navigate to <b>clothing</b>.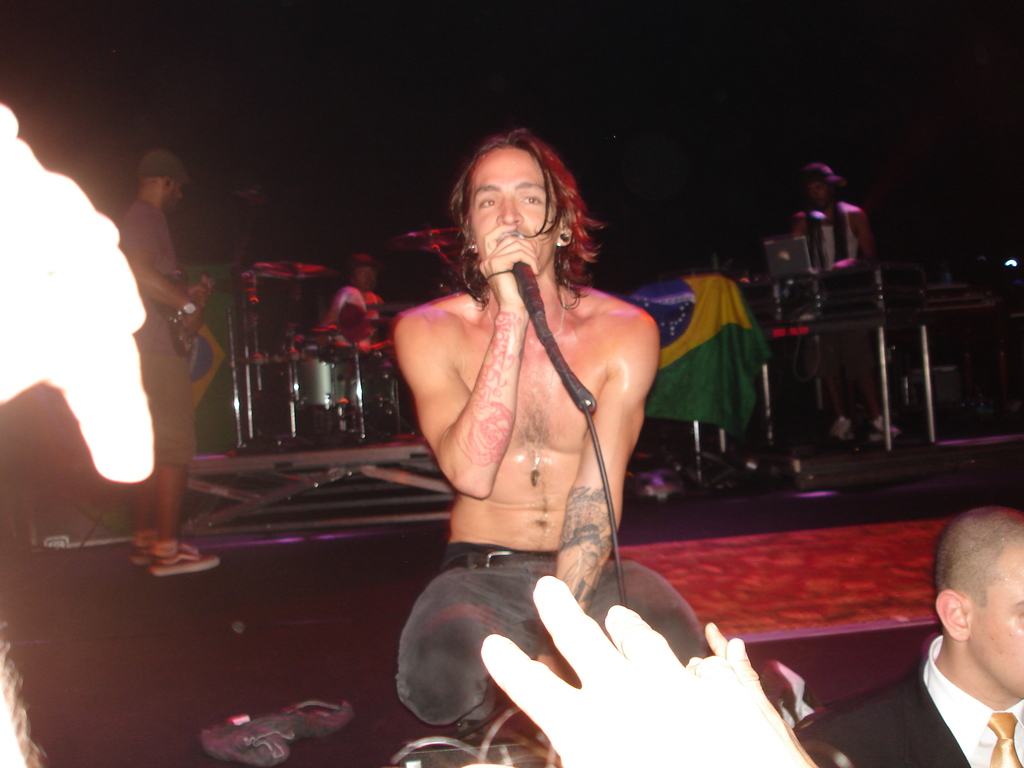
Navigation target: [791,162,869,452].
